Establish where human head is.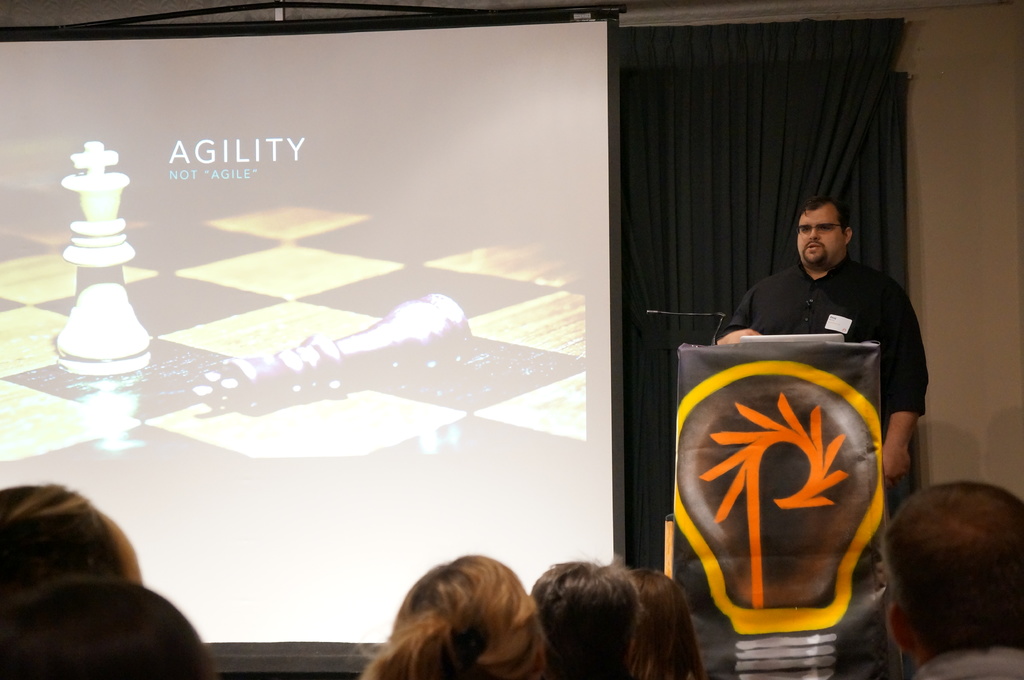
Established at l=394, t=556, r=545, b=679.
